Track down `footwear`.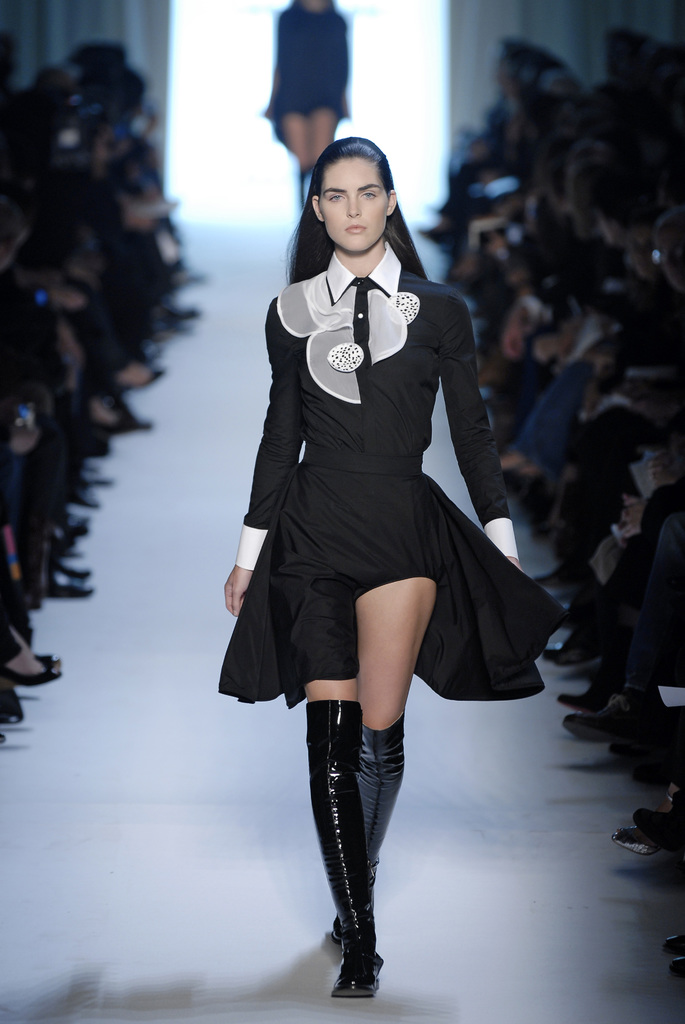
Tracked to <box>0,728,10,757</box>.
